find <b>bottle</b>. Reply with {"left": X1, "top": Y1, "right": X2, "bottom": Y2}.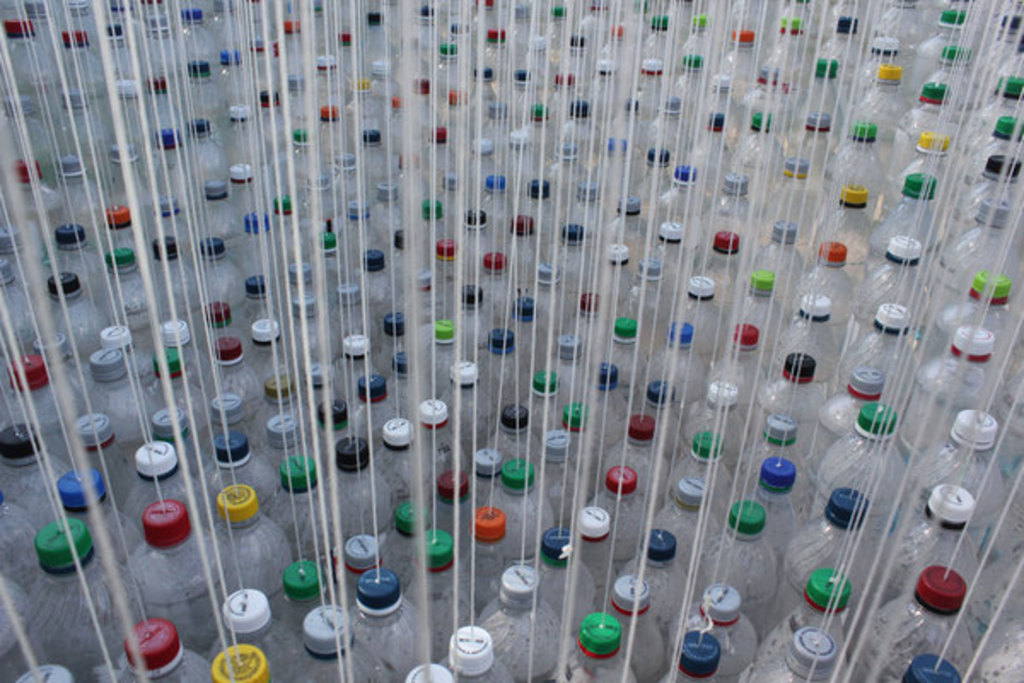
{"left": 360, "top": 55, "right": 404, "bottom": 123}.
